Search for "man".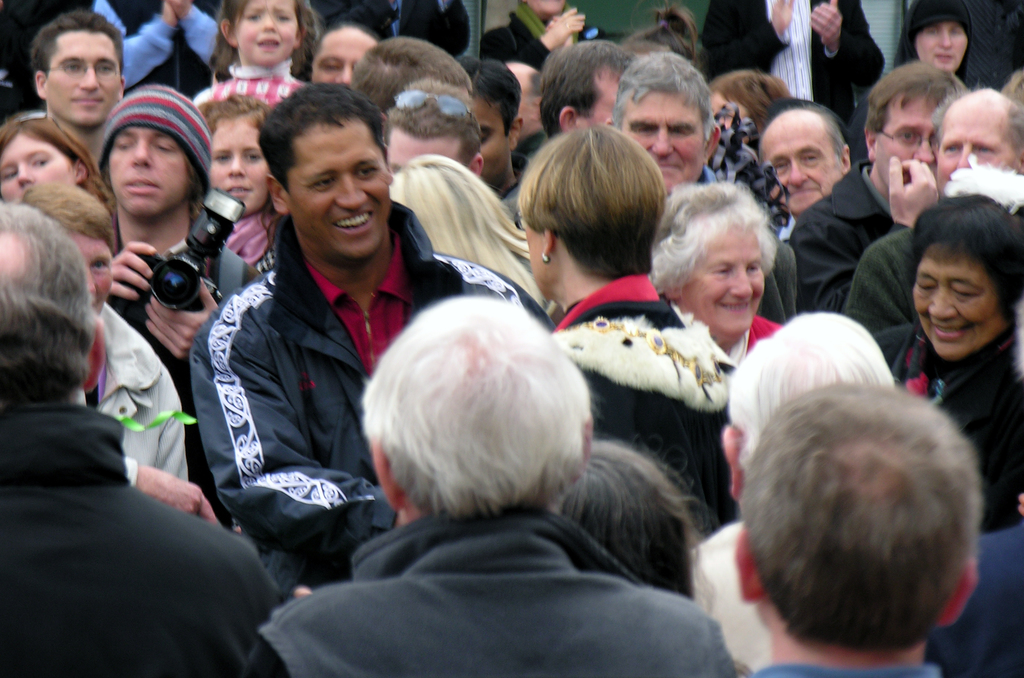
Found at box=[257, 293, 726, 677].
